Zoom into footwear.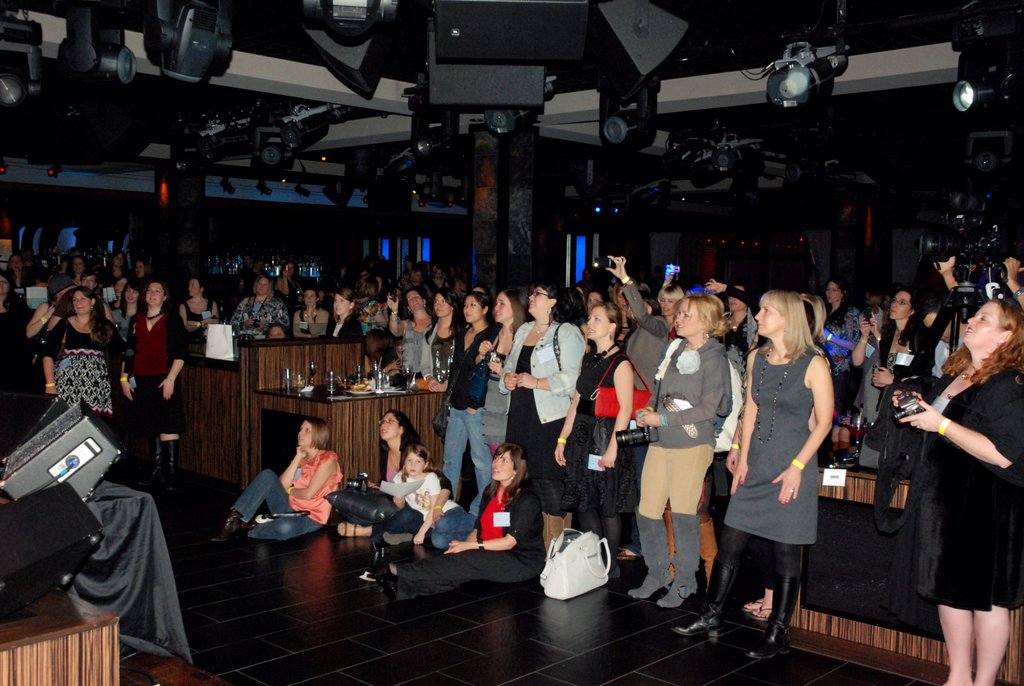
Zoom target: <bbox>748, 578, 795, 658</bbox>.
